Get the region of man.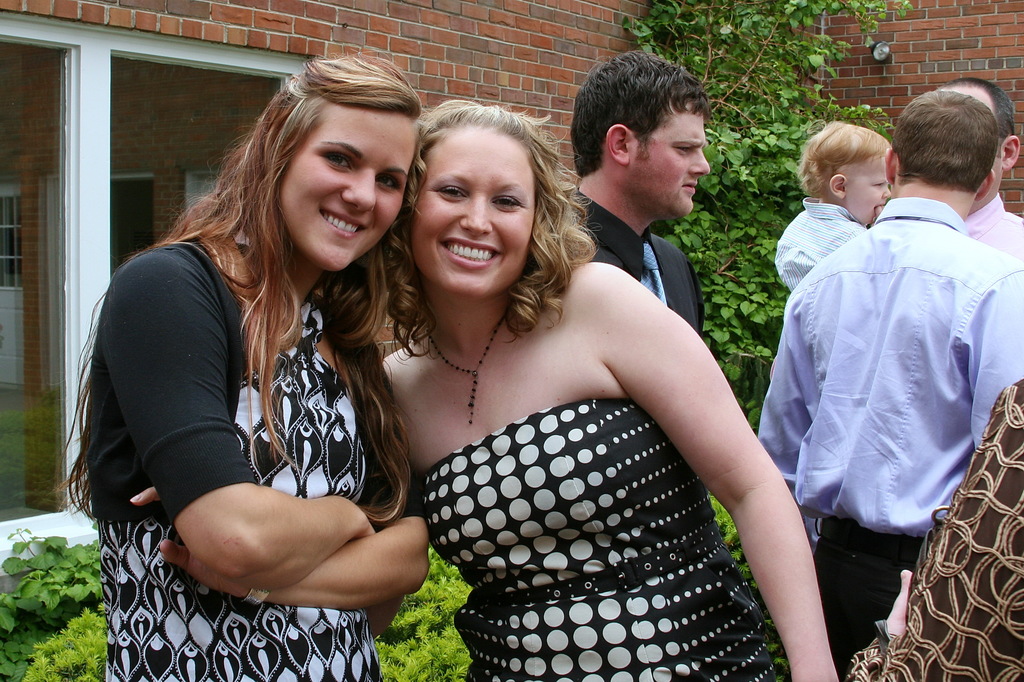
768,80,1018,663.
